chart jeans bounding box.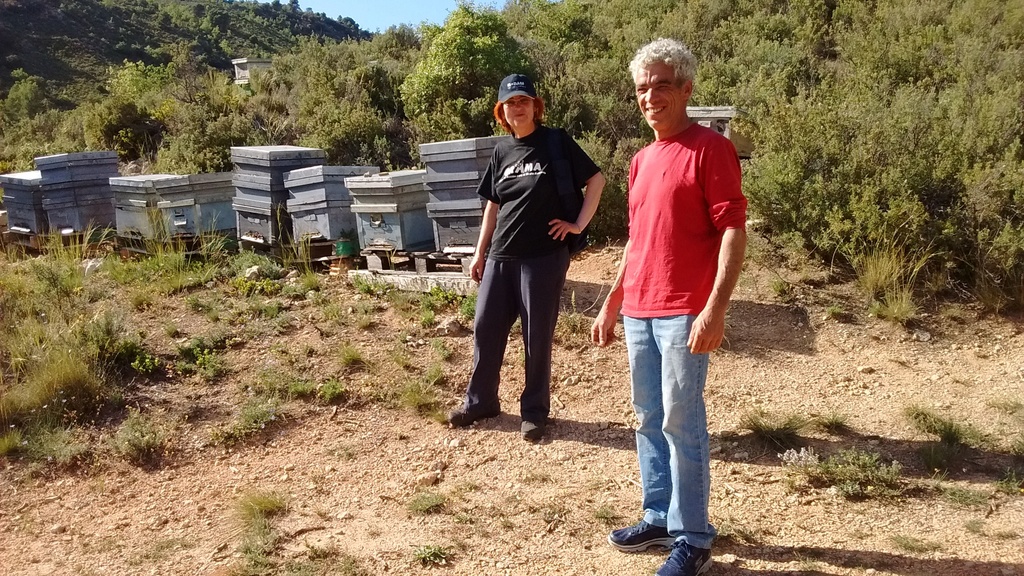
Charted: <bbox>624, 311, 721, 550</bbox>.
